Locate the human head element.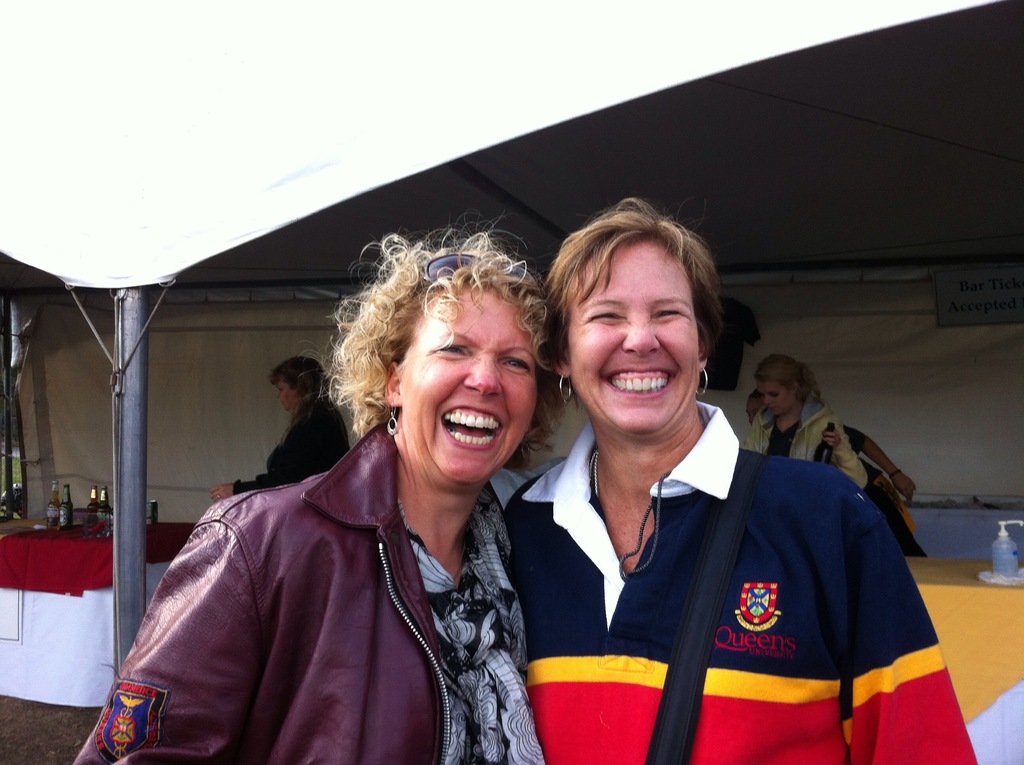
Element bbox: [x1=547, y1=198, x2=728, y2=403].
